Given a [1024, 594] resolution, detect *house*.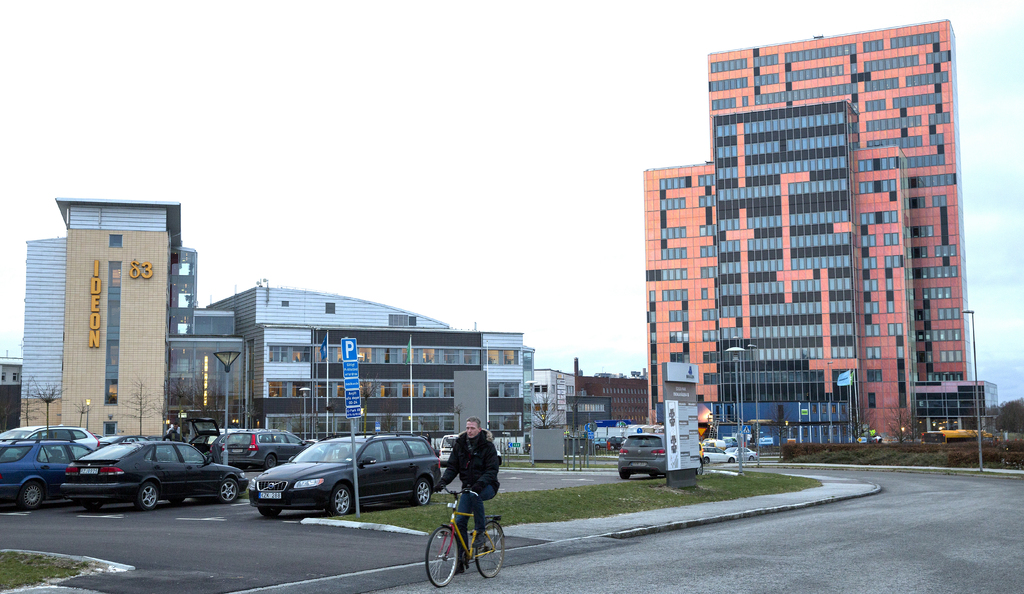
pyautogui.locateOnScreen(56, 194, 183, 440).
